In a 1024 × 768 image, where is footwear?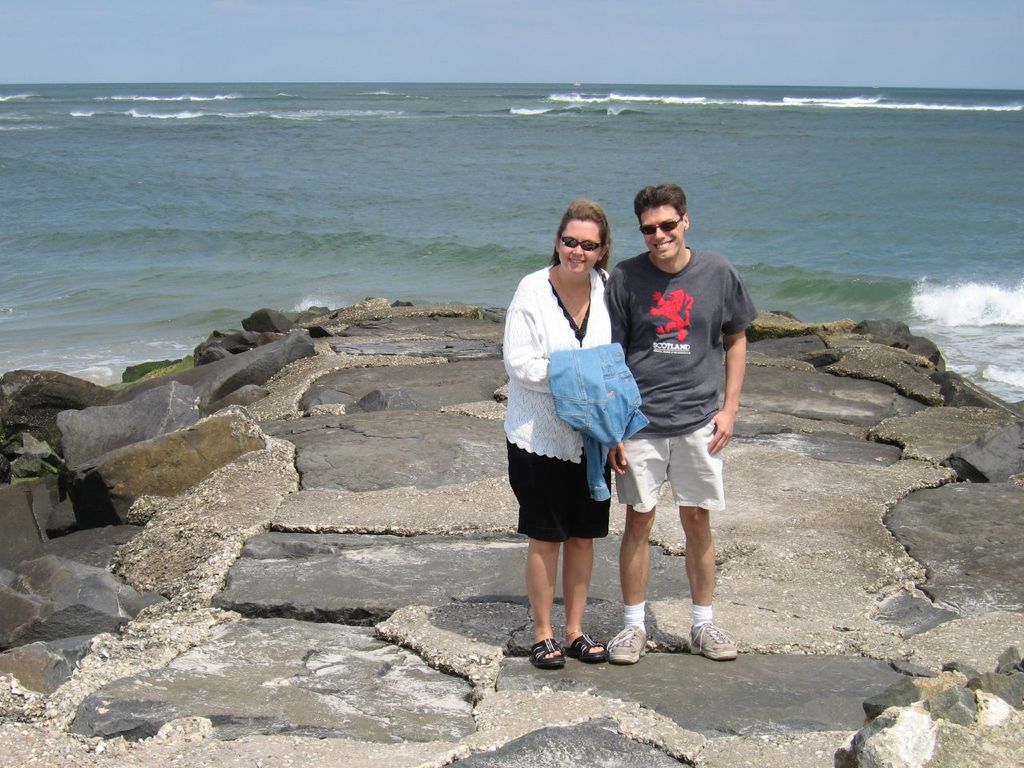
[688, 615, 740, 663].
